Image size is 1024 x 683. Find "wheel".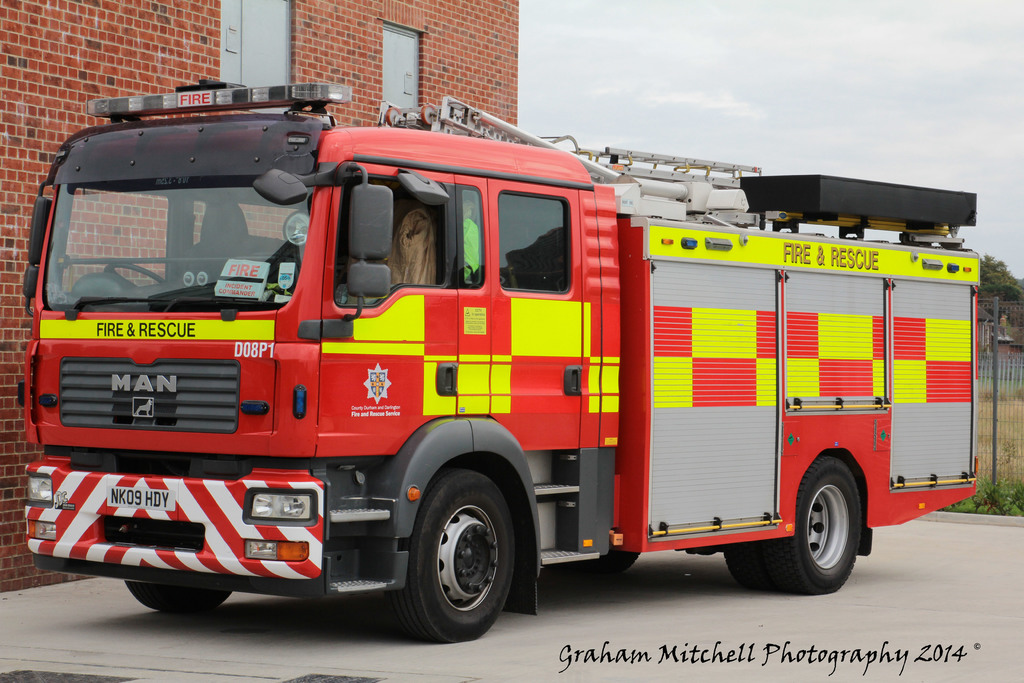
{"left": 122, "top": 580, "right": 232, "bottom": 620}.
